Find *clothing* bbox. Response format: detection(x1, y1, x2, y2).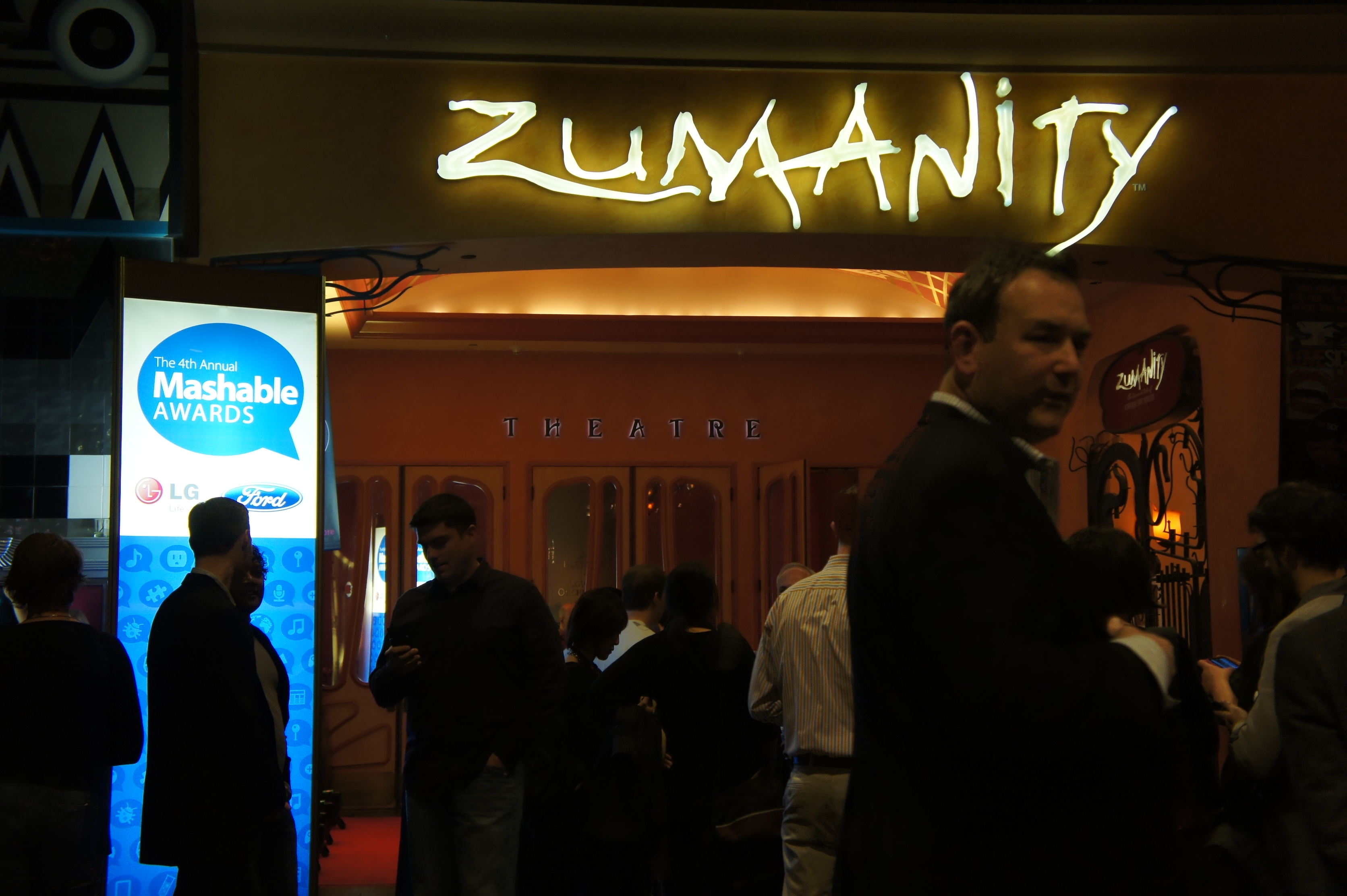
detection(498, 236, 542, 361).
